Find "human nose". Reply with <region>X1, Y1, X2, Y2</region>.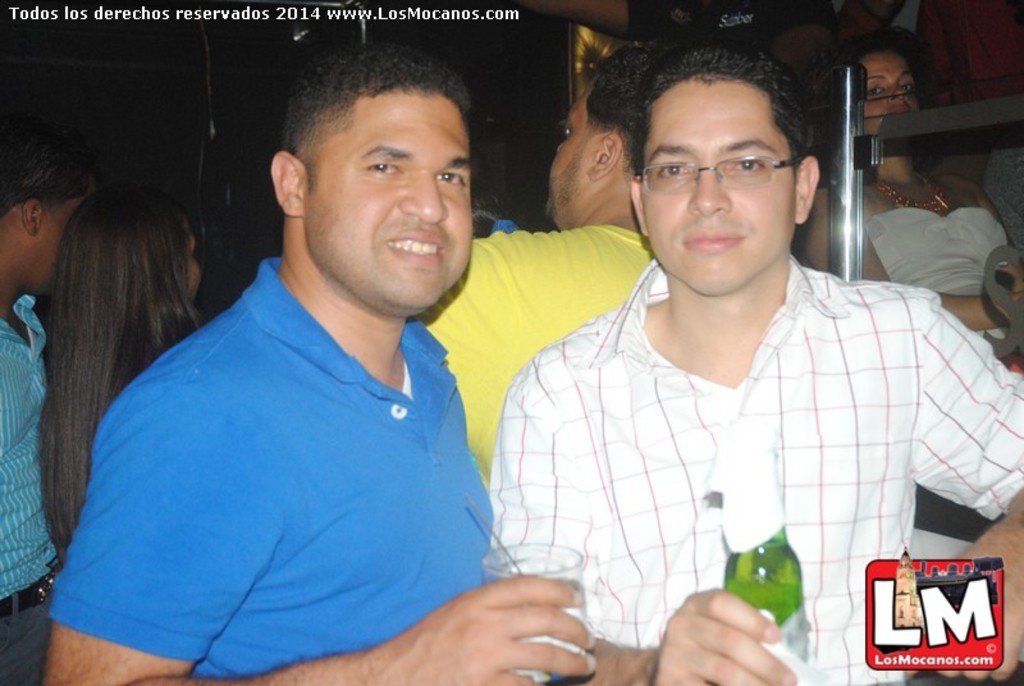
<region>888, 84, 908, 102</region>.
